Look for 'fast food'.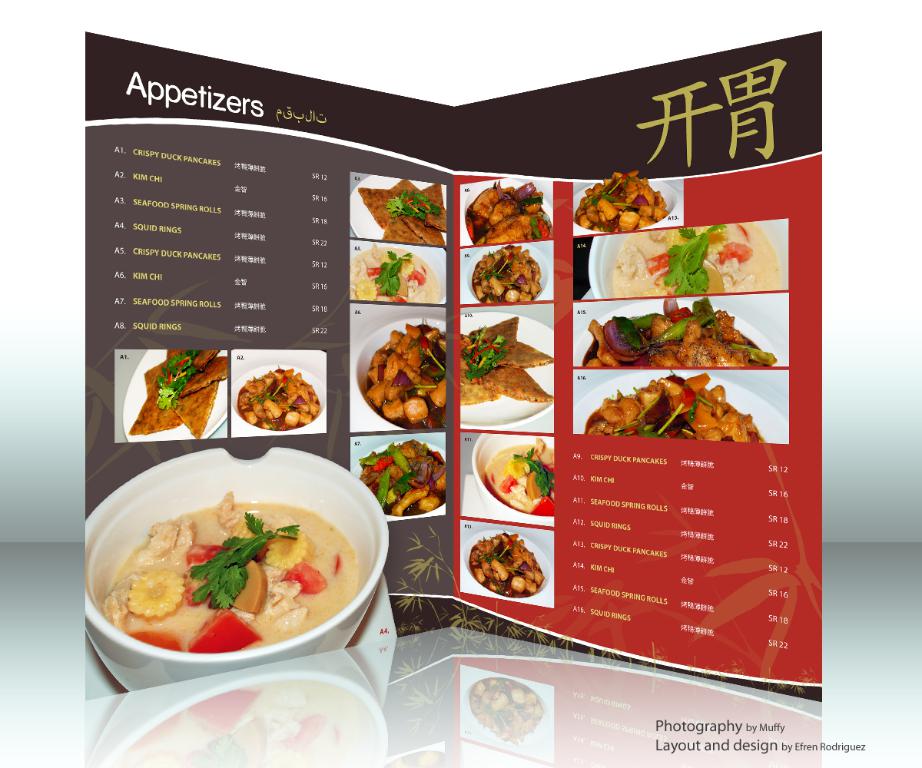
Found: detection(472, 243, 544, 306).
